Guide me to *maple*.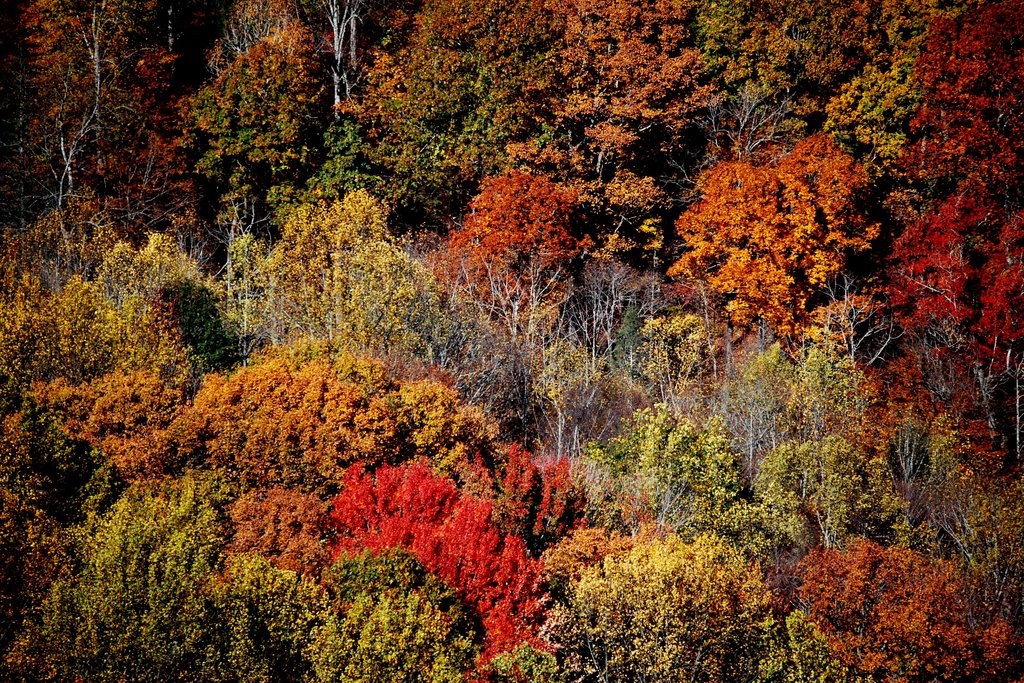
Guidance: bbox=(755, 444, 948, 583).
